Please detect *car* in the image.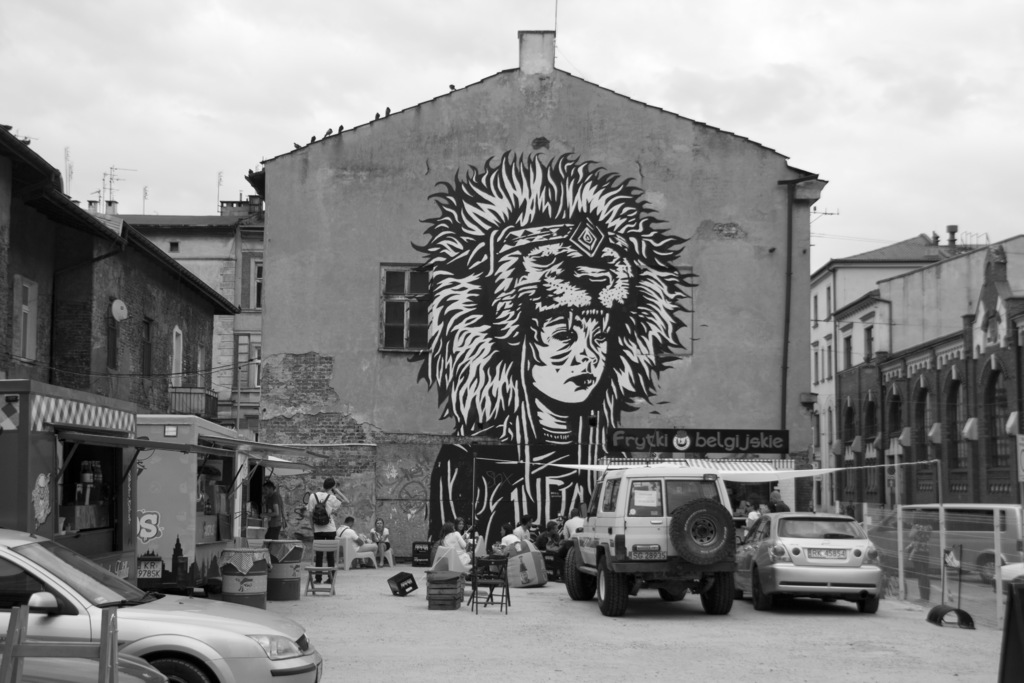
[x1=735, y1=508, x2=881, y2=614].
